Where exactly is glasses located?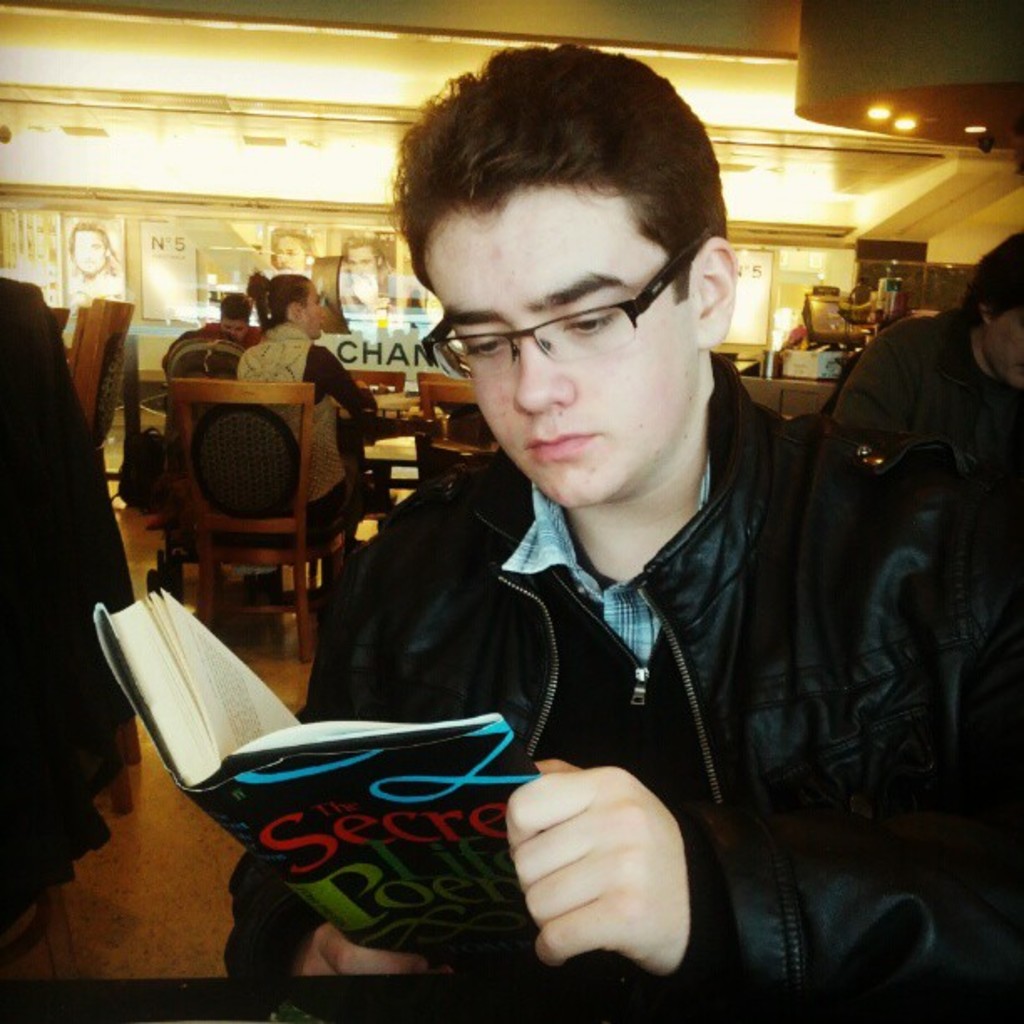
Its bounding box is [left=420, top=259, right=731, bottom=395].
